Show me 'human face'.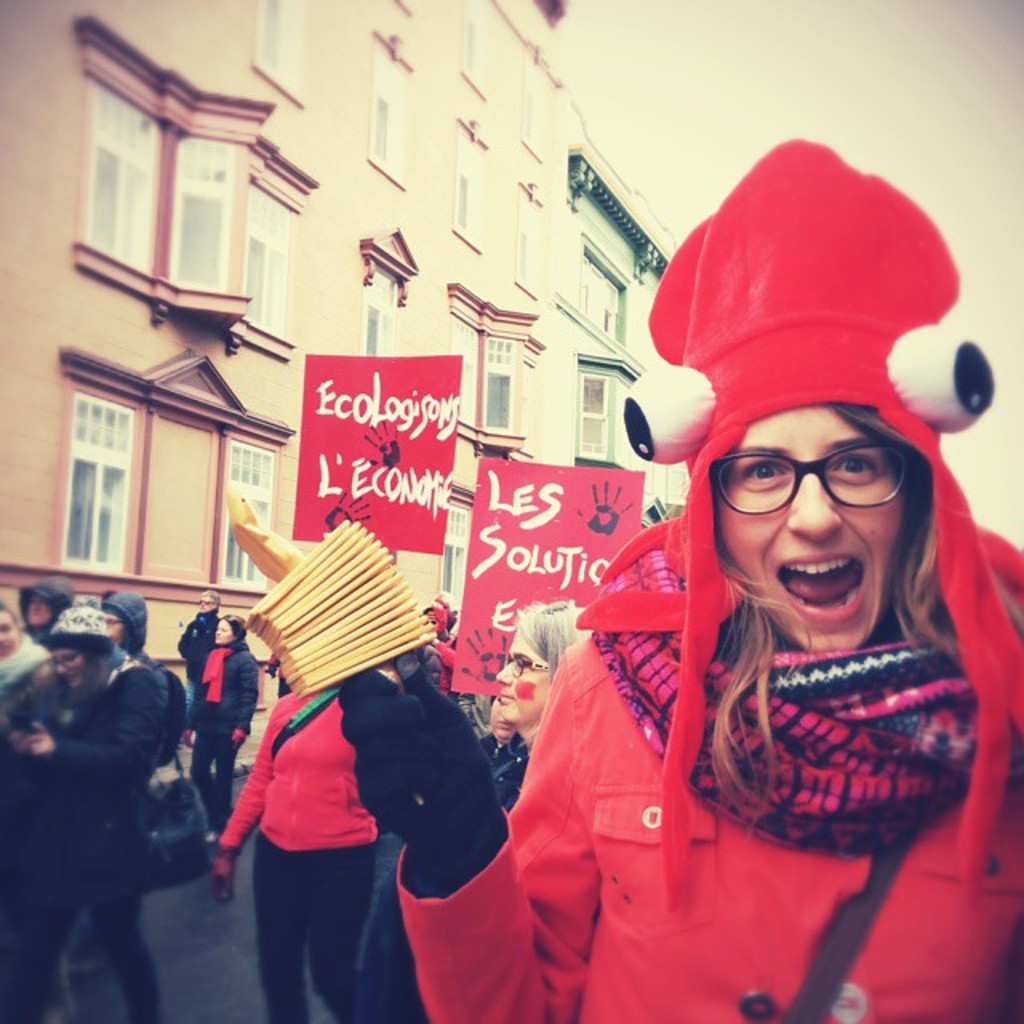
'human face' is here: 715:403:901:654.
